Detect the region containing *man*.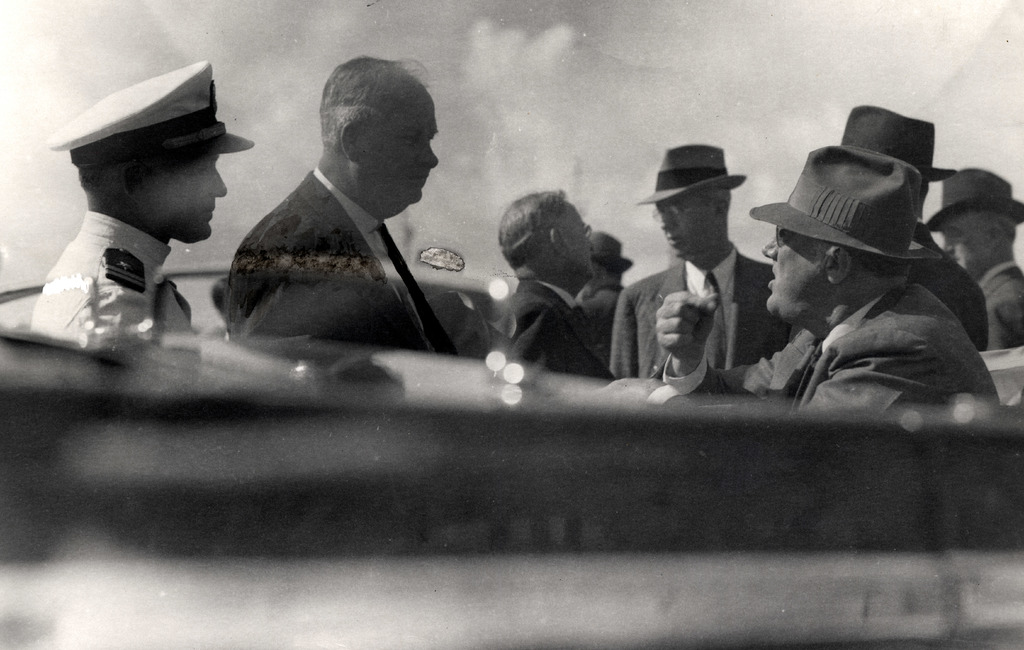
BBox(579, 229, 632, 373).
